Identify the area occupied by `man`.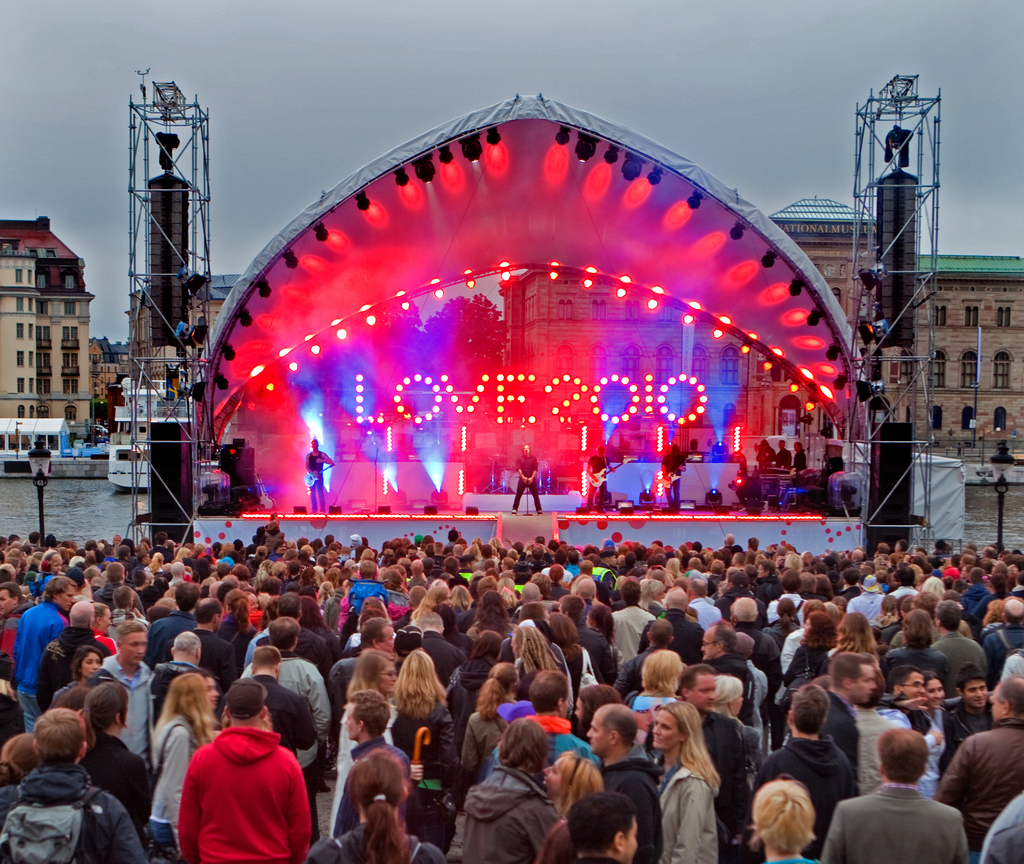
Area: bbox(0, 705, 145, 863).
